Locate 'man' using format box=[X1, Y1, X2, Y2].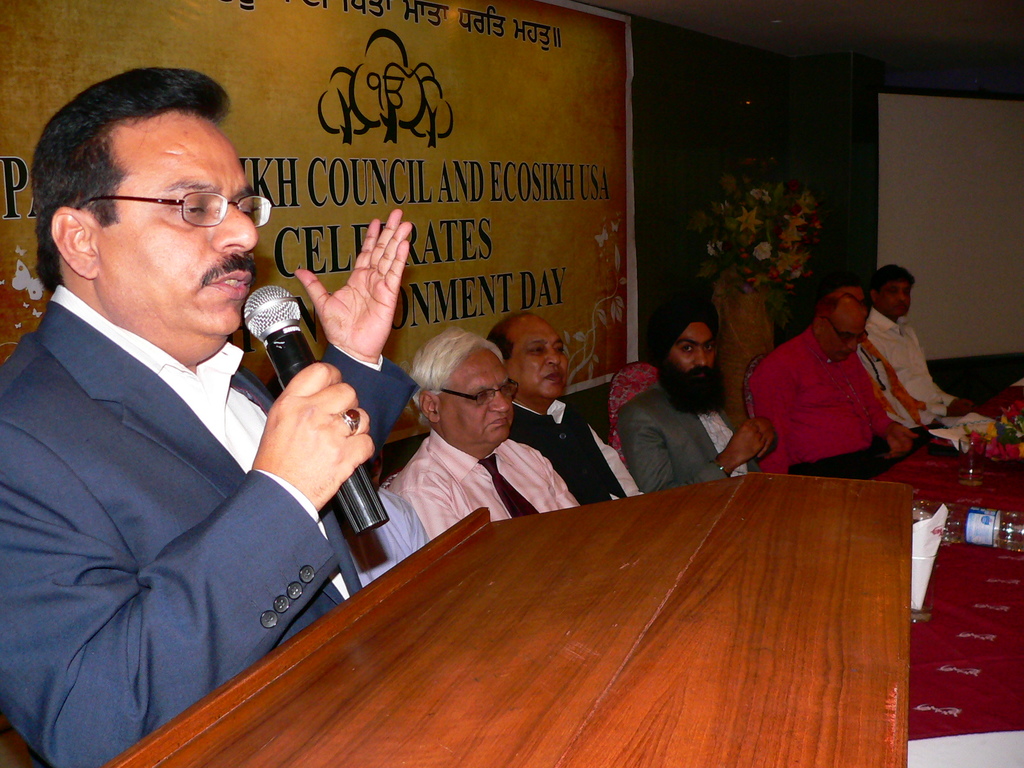
box=[0, 75, 364, 733].
